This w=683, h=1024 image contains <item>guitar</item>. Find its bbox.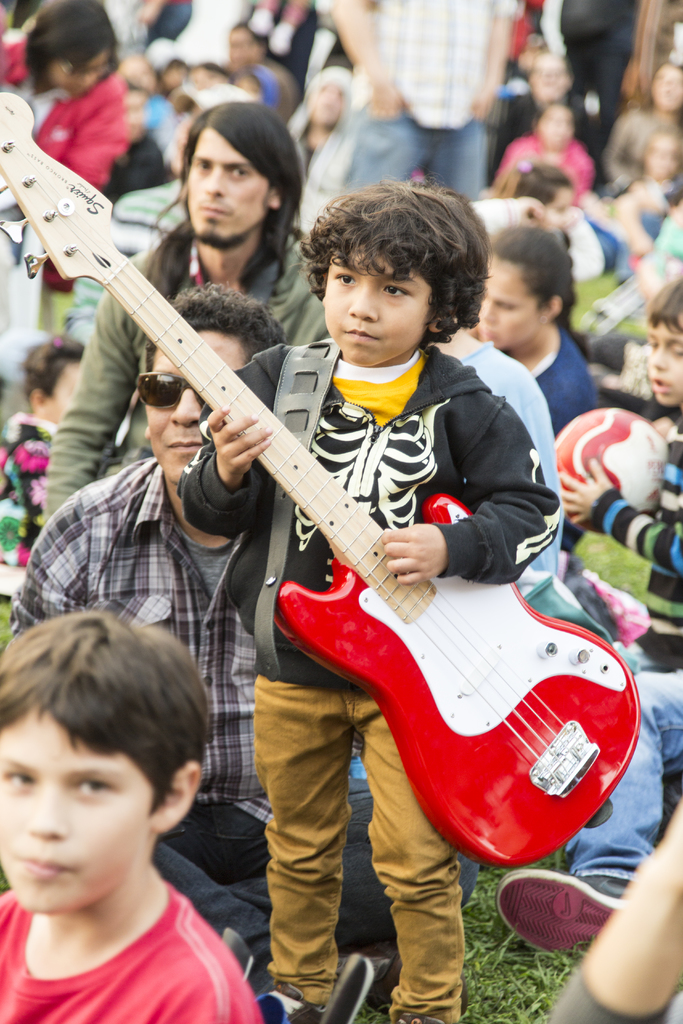
region(28, 103, 598, 866).
